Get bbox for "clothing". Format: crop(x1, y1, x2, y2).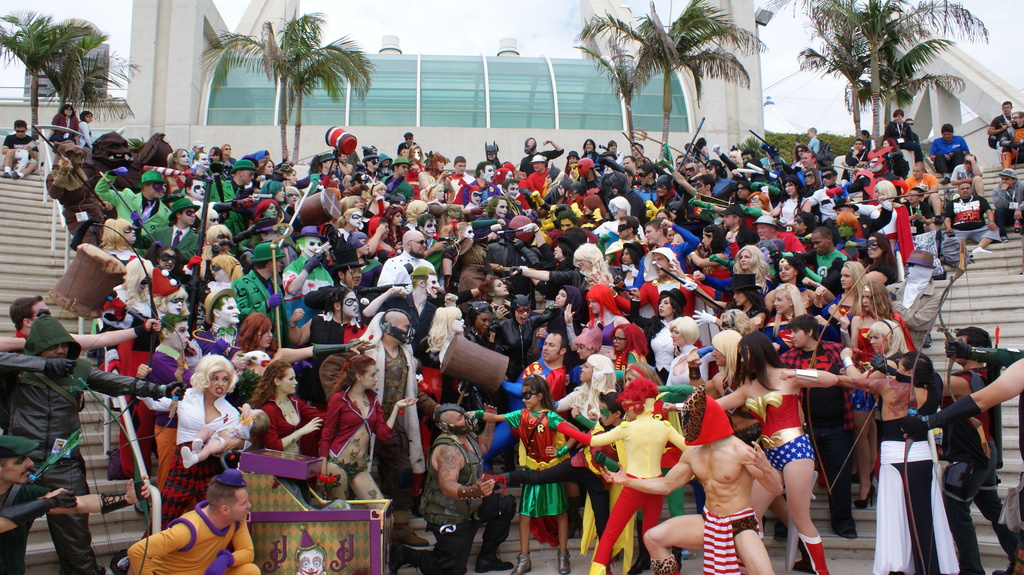
crop(549, 405, 691, 573).
